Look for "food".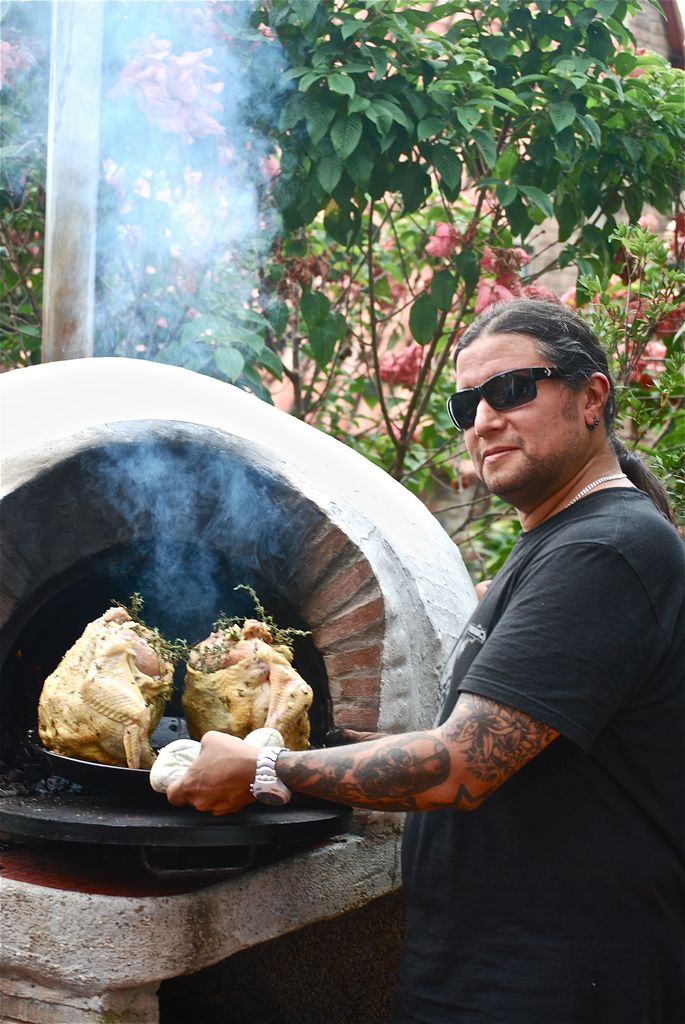
Found: locate(35, 601, 178, 771).
